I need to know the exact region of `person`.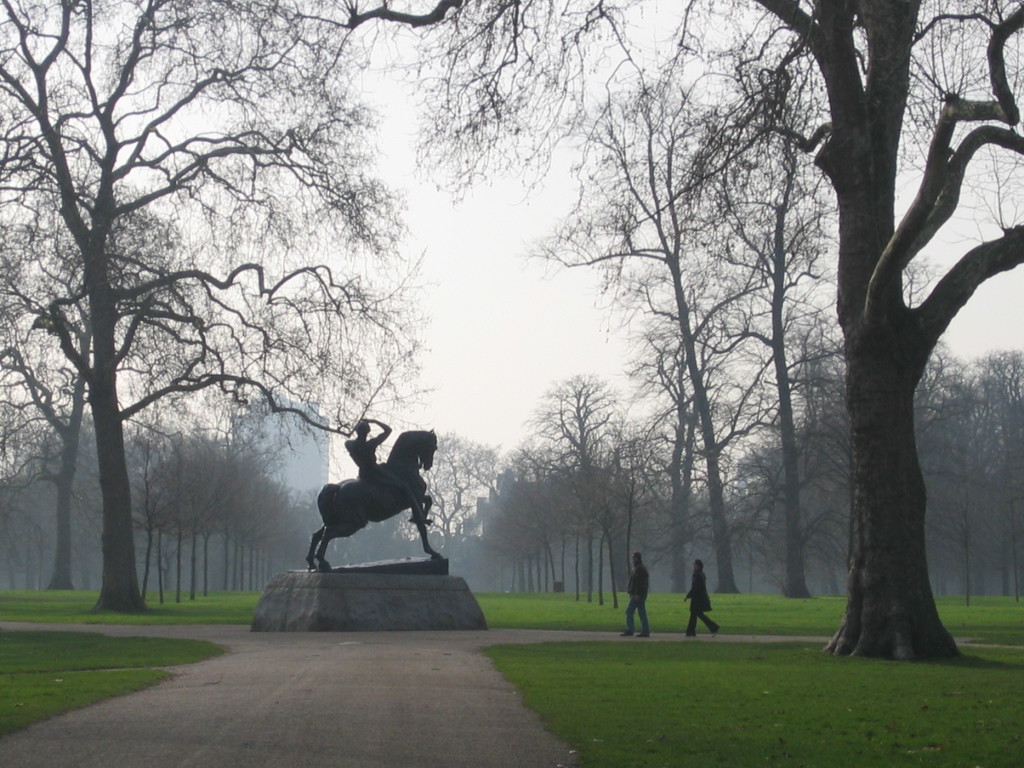
Region: detection(616, 555, 645, 637).
